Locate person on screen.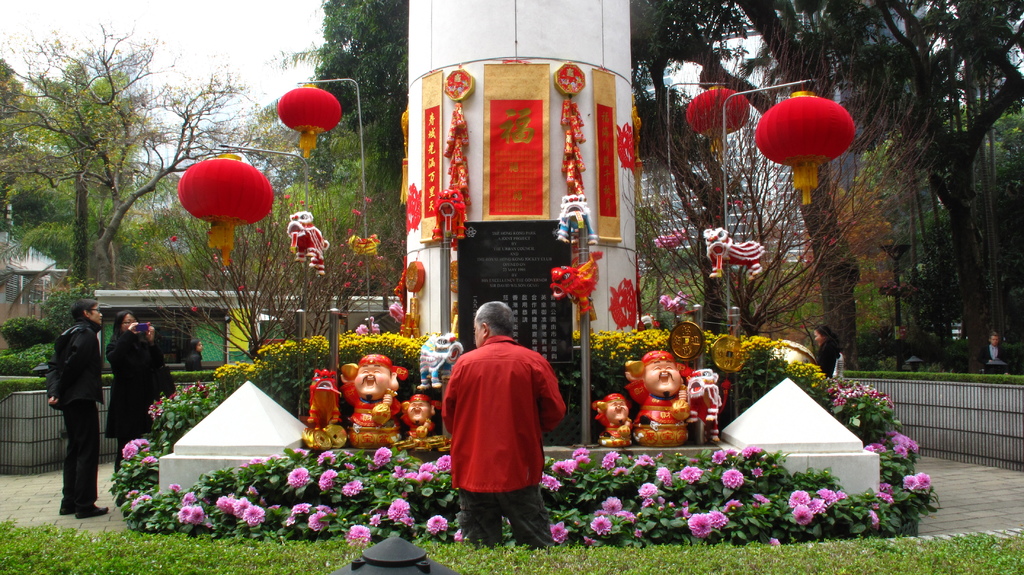
On screen at <bbox>41, 282, 108, 501</bbox>.
